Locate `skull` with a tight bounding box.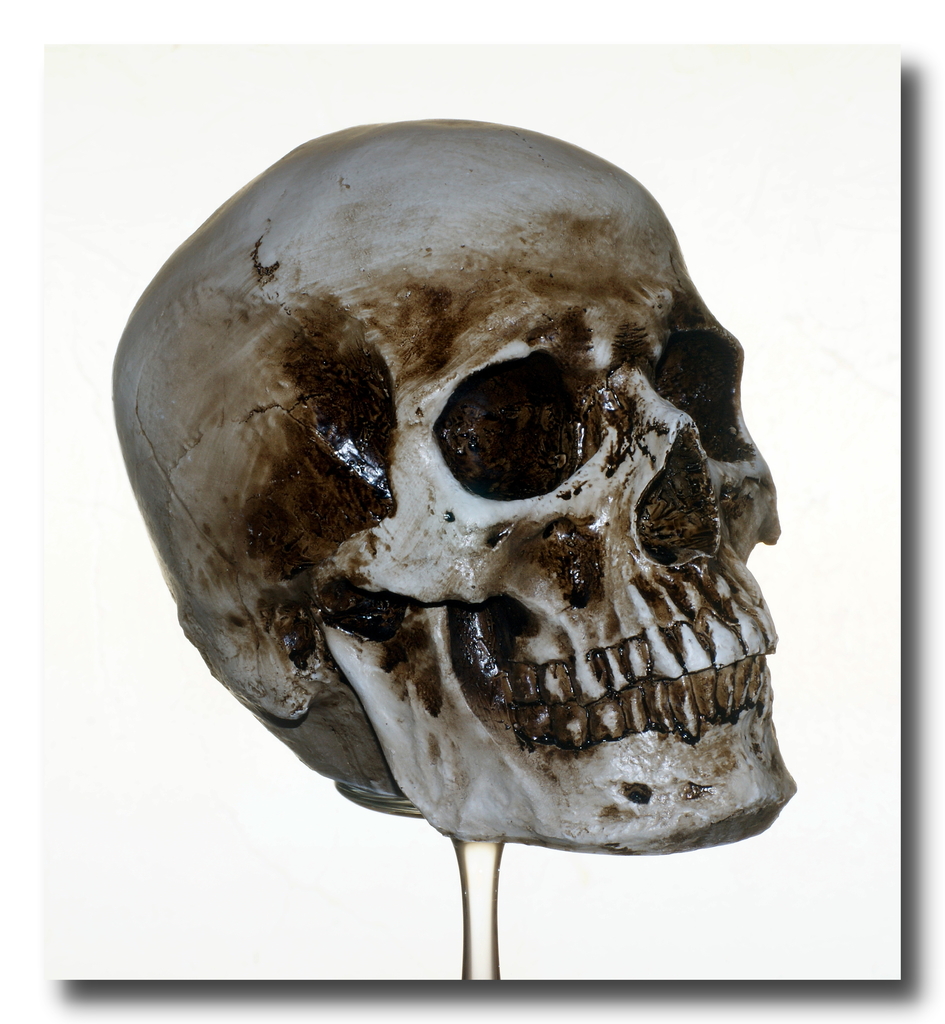
box=[111, 121, 799, 859].
